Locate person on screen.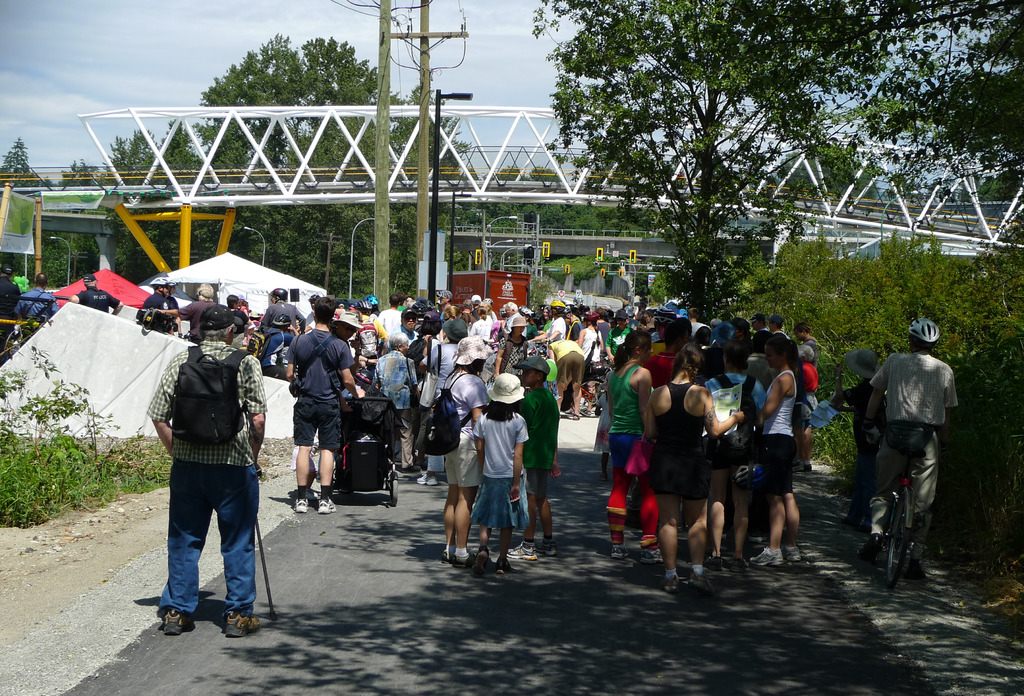
On screen at 577 308 604 414.
